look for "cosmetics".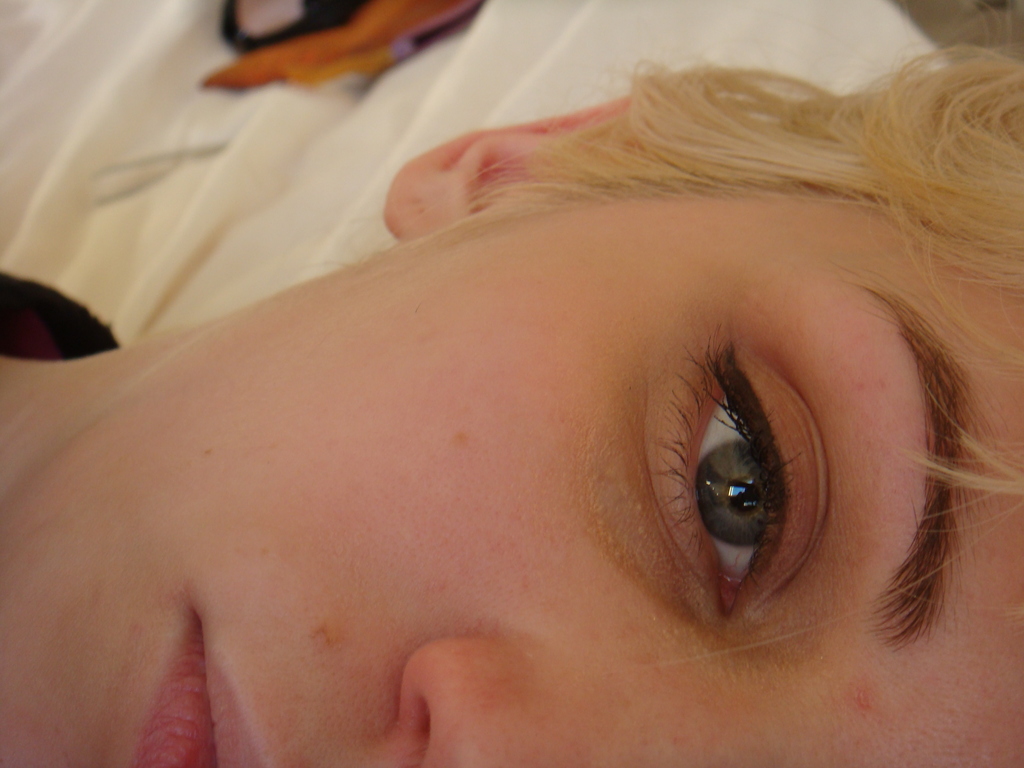
Found: [648,354,825,625].
